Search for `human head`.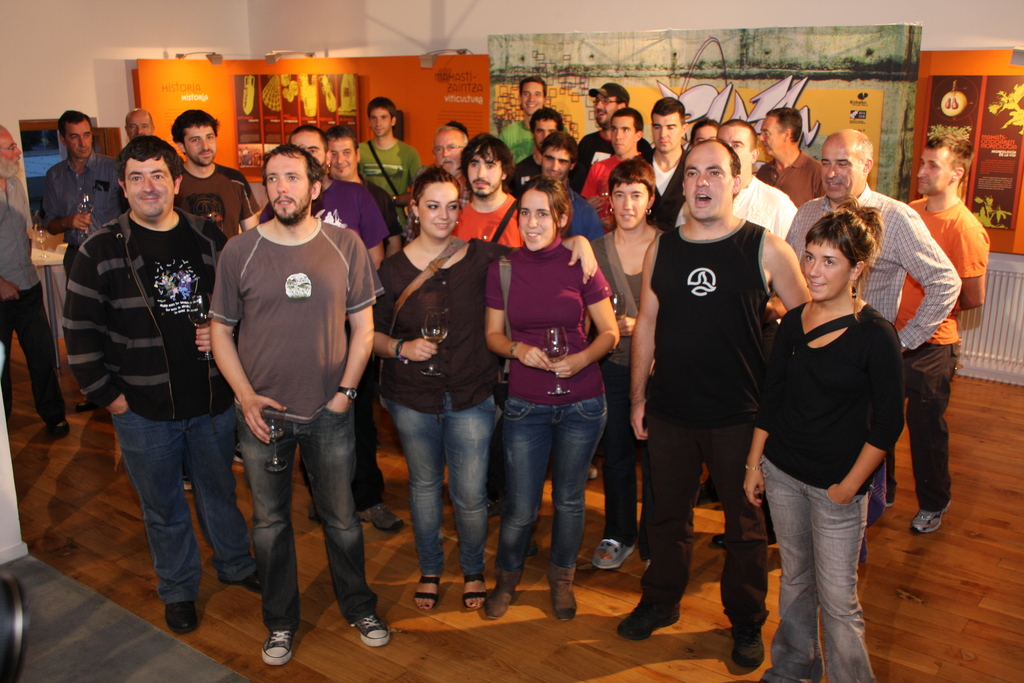
Found at bbox(675, 119, 762, 231).
